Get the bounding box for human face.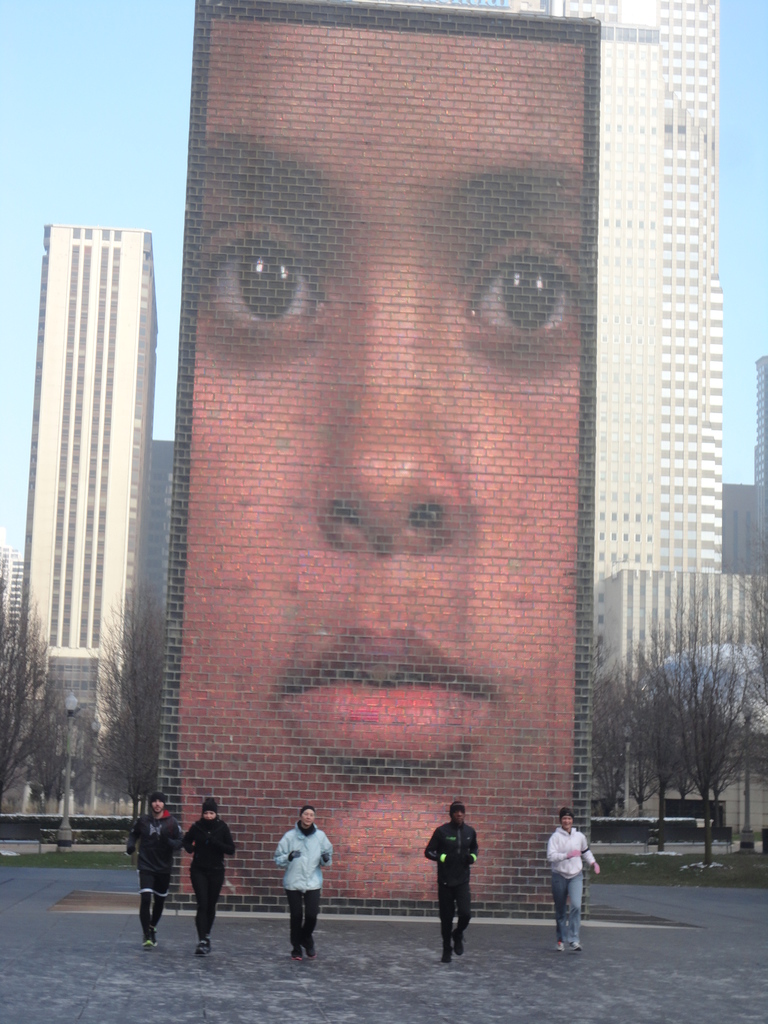
bbox(203, 809, 216, 823).
